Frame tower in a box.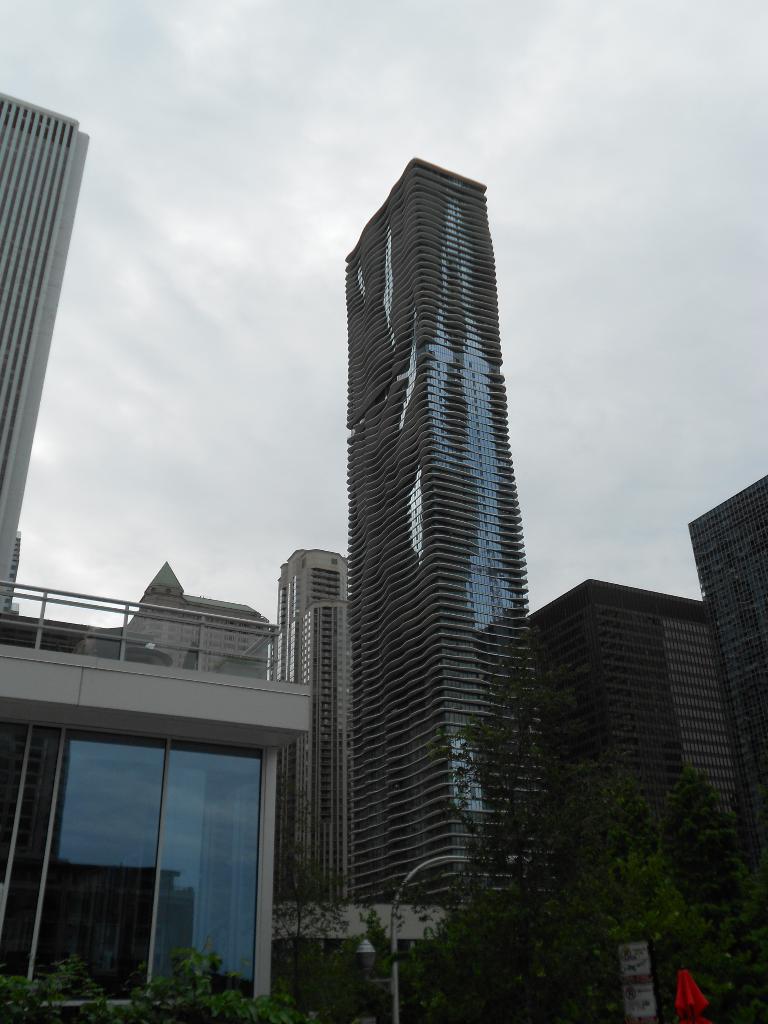
<region>0, 94, 88, 591</region>.
